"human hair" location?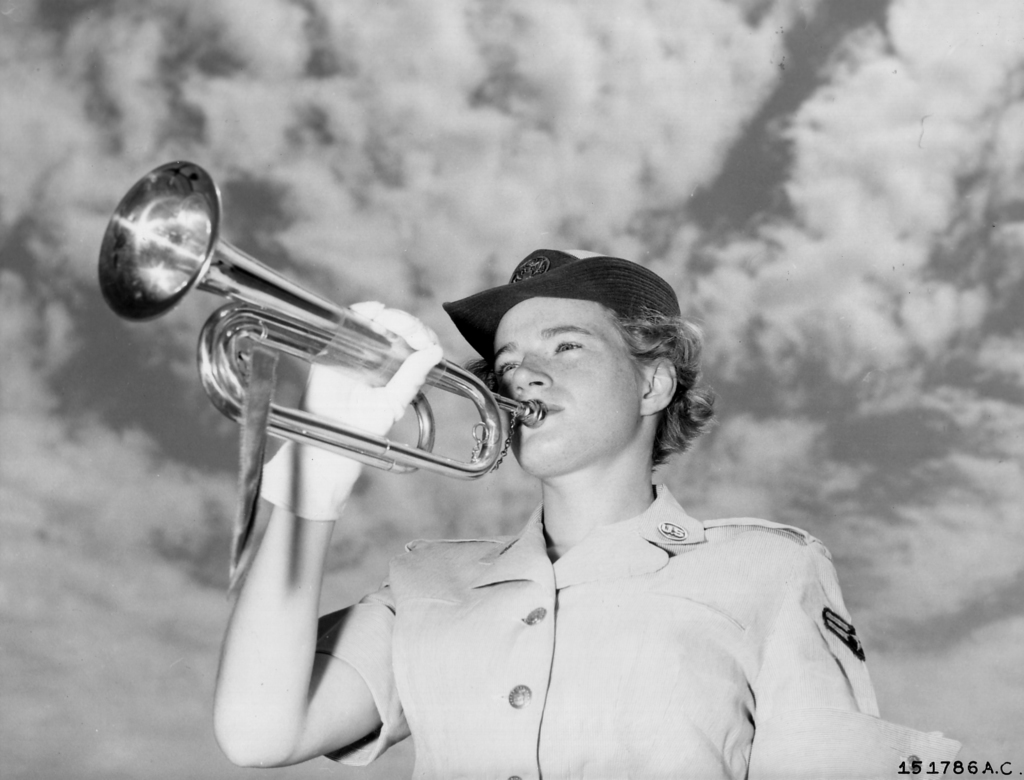
{"left": 461, "top": 305, "right": 707, "bottom": 473}
